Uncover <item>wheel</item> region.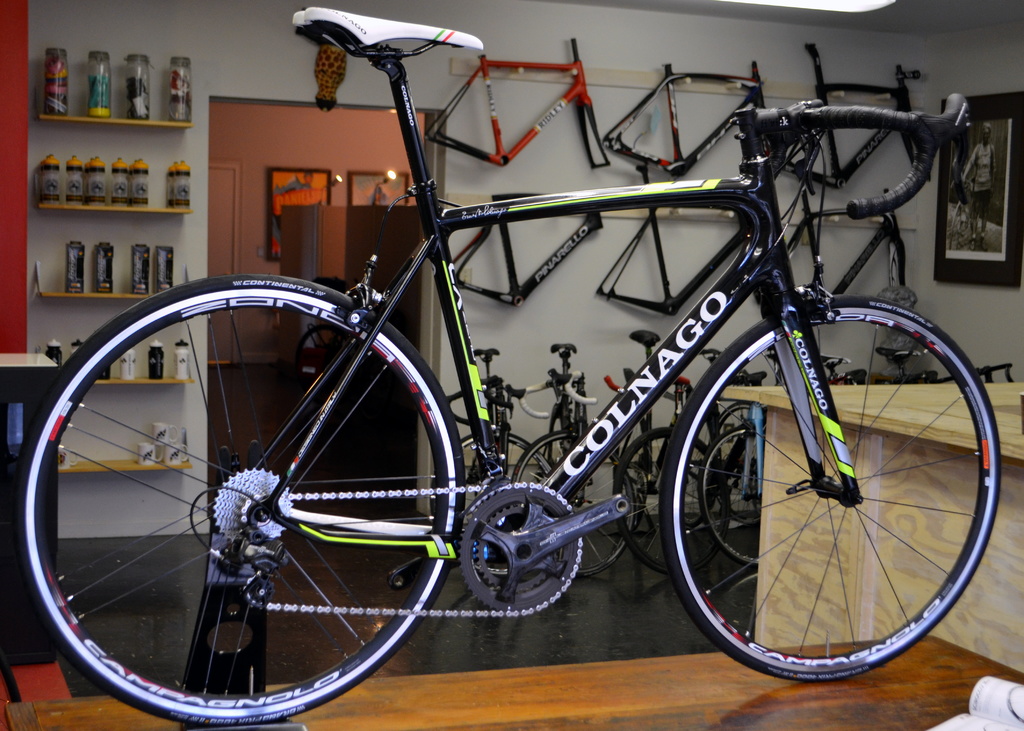
Uncovered: bbox=[678, 320, 979, 684].
